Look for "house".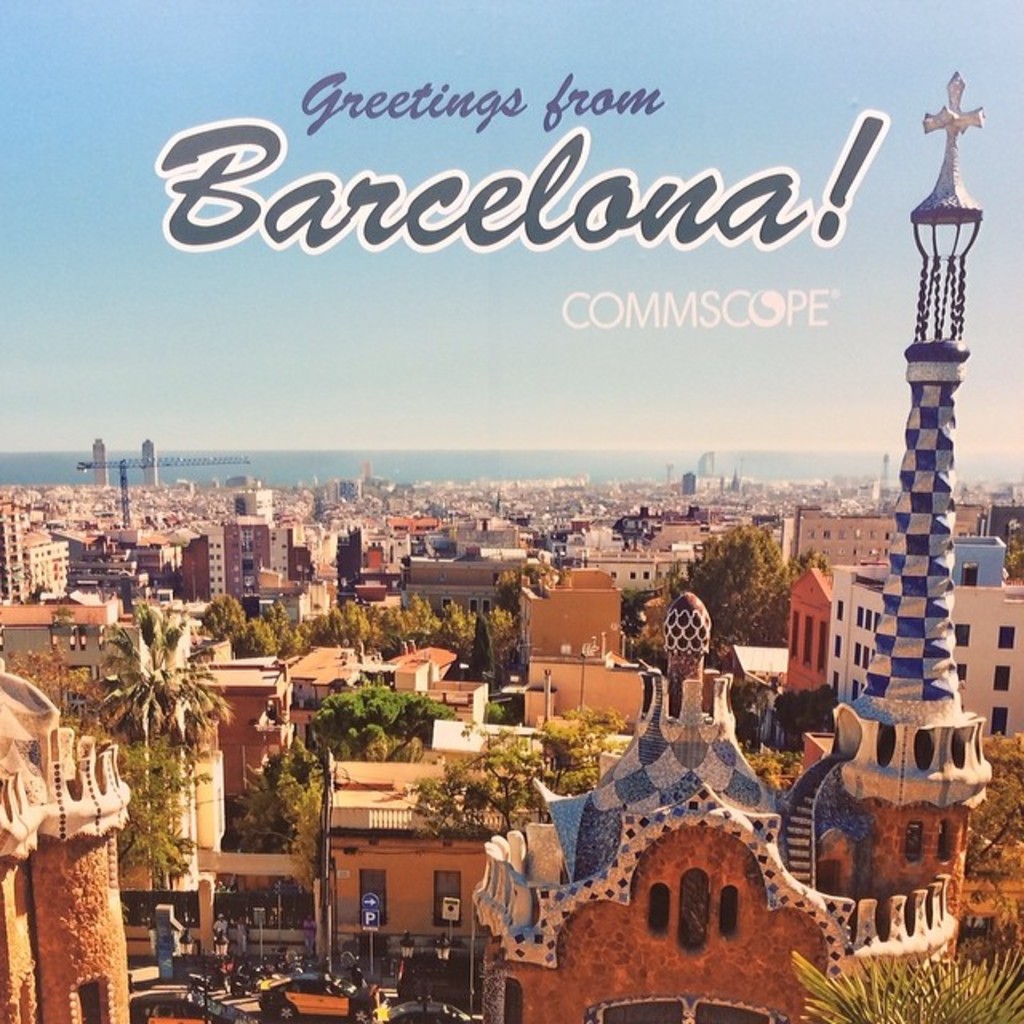
Found: [323, 765, 536, 962].
